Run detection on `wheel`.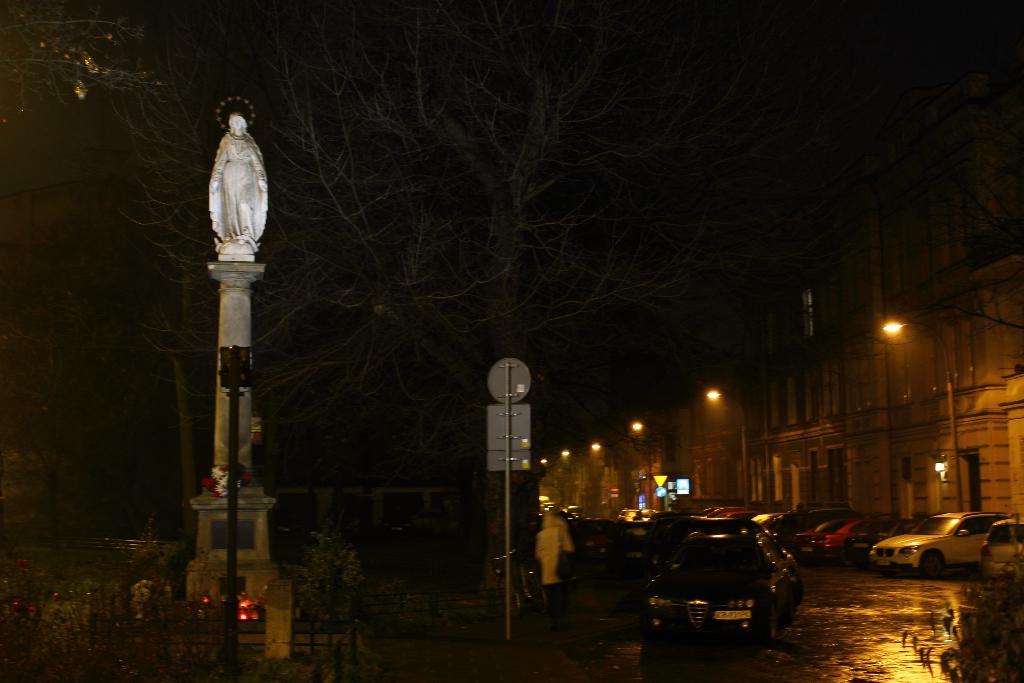
Result: bbox=(769, 600, 784, 637).
